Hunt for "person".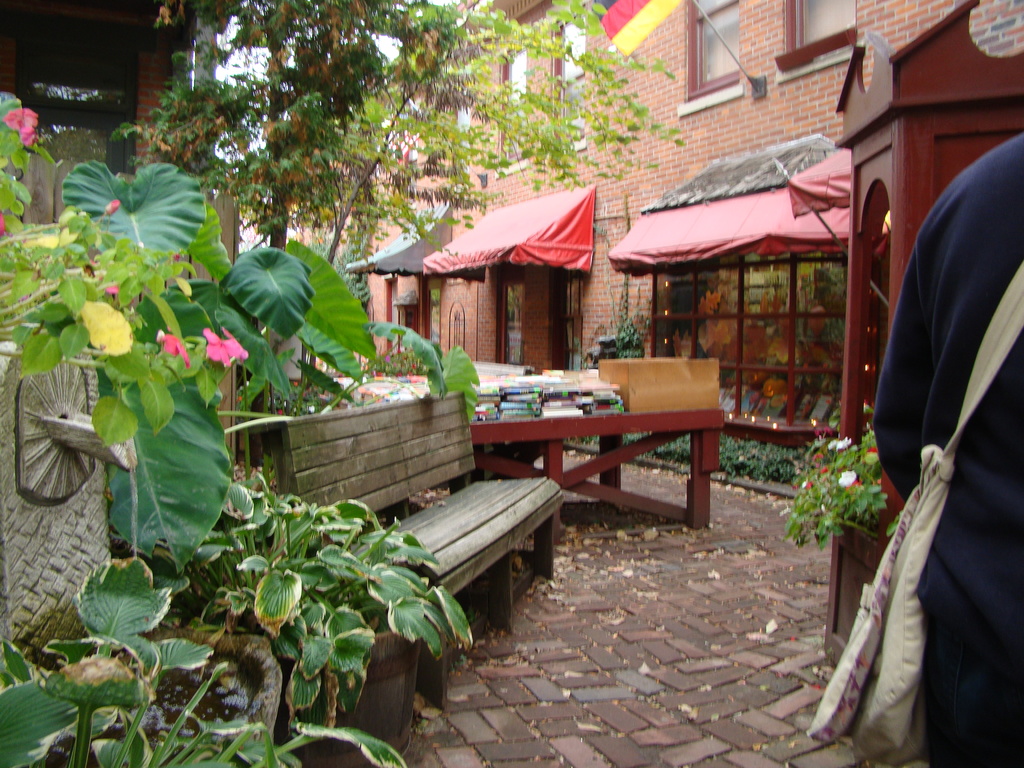
Hunted down at rect(869, 135, 1023, 767).
